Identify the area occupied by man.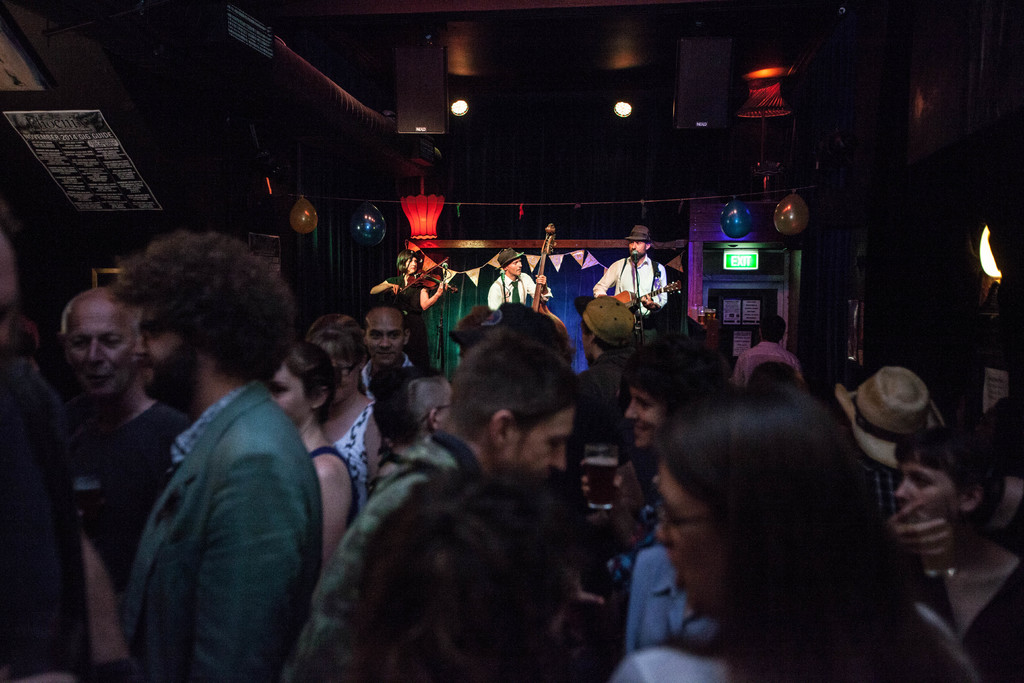
Area: [x1=330, y1=383, x2=627, y2=681].
